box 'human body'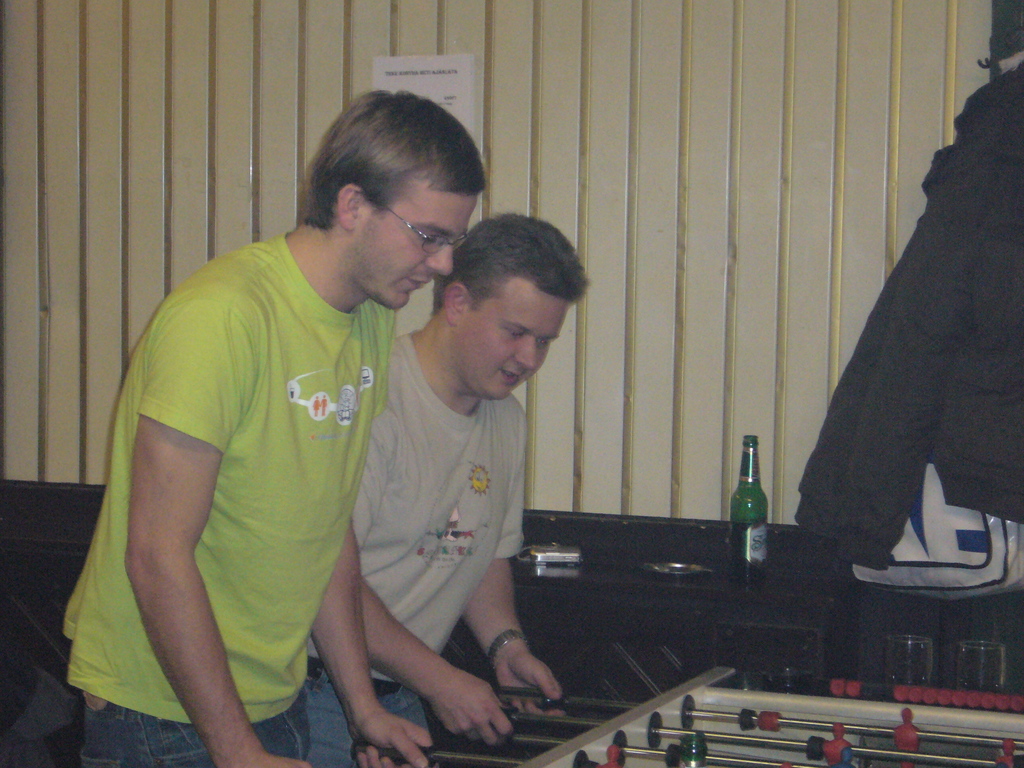
bbox=[72, 137, 451, 767]
